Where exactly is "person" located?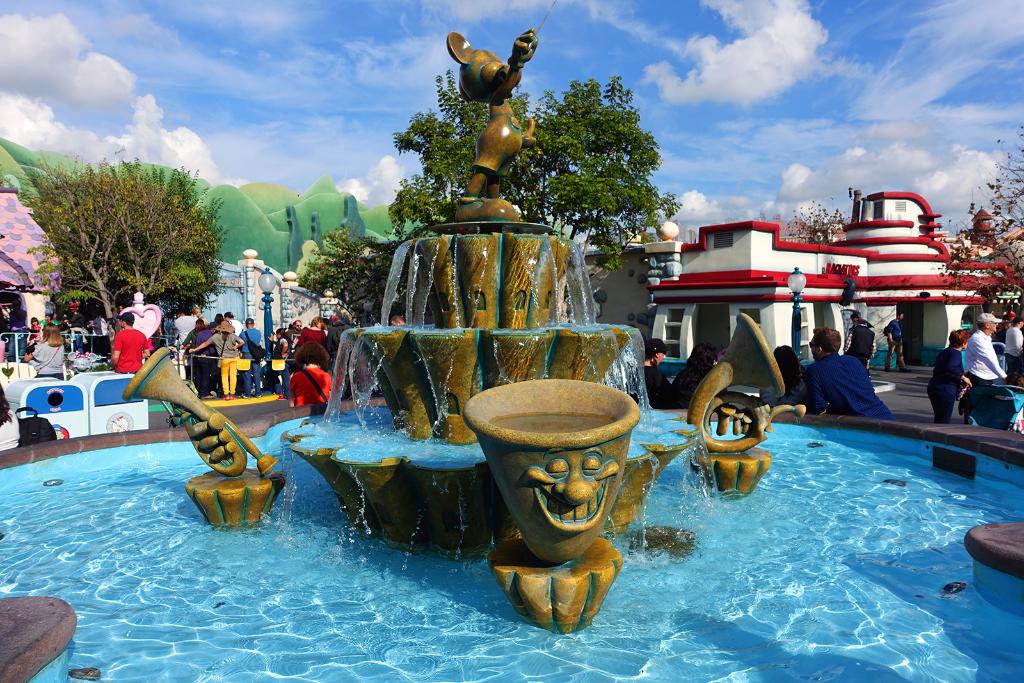
Its bounding box is 819,329,895,421.
